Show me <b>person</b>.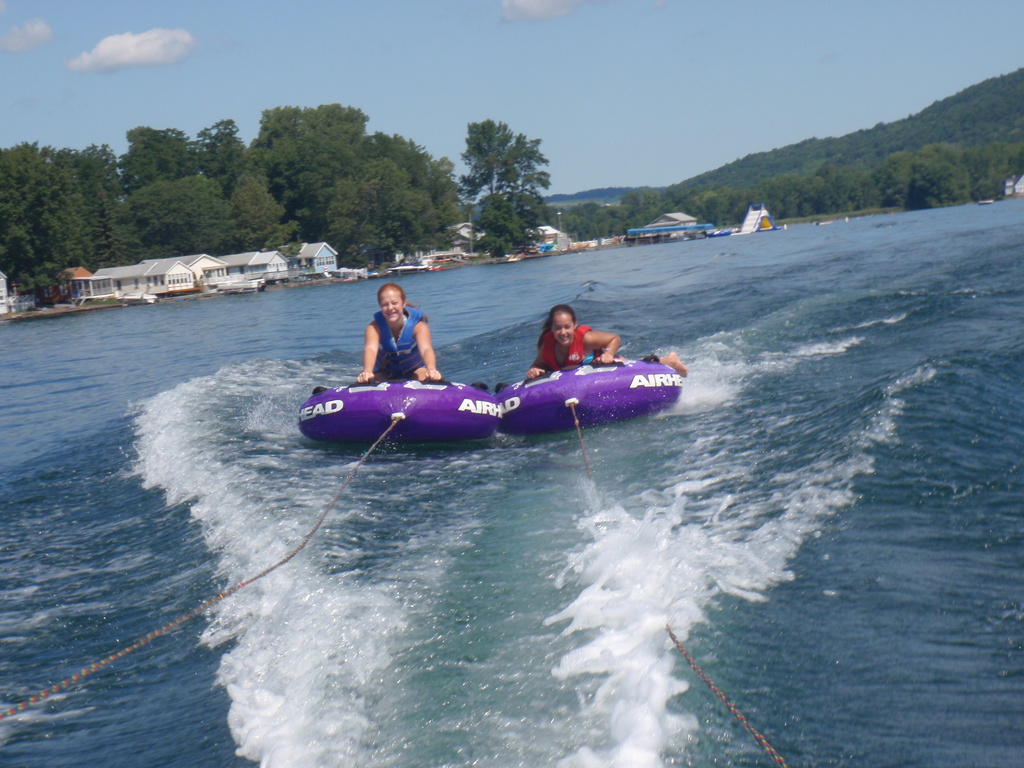
<b>person</b> is here: 523, 306, 685, 383.
